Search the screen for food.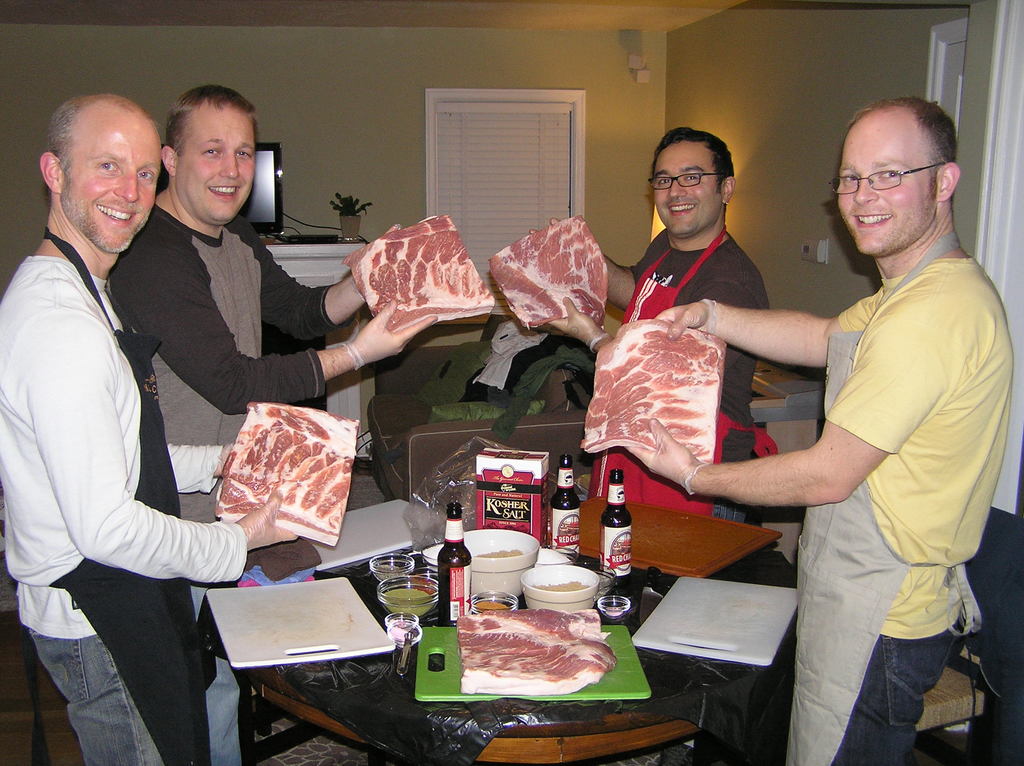
Found at l=454, t=611, r=615, b=697.
